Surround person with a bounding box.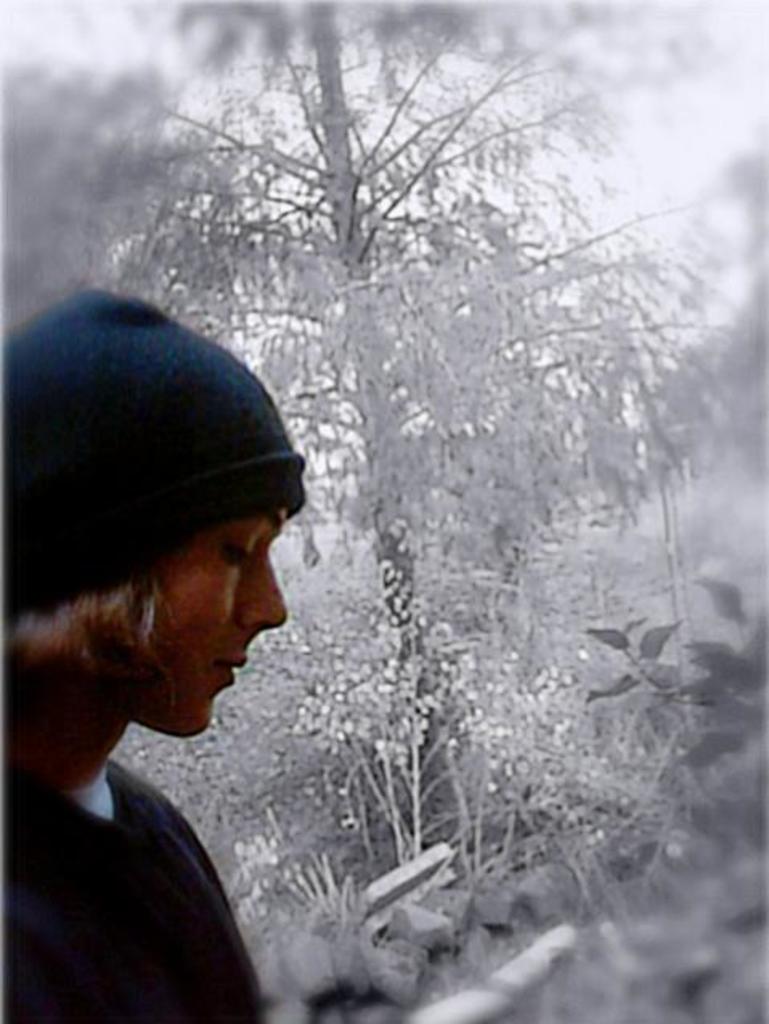
select_region(0, 289, 308, 1022).
